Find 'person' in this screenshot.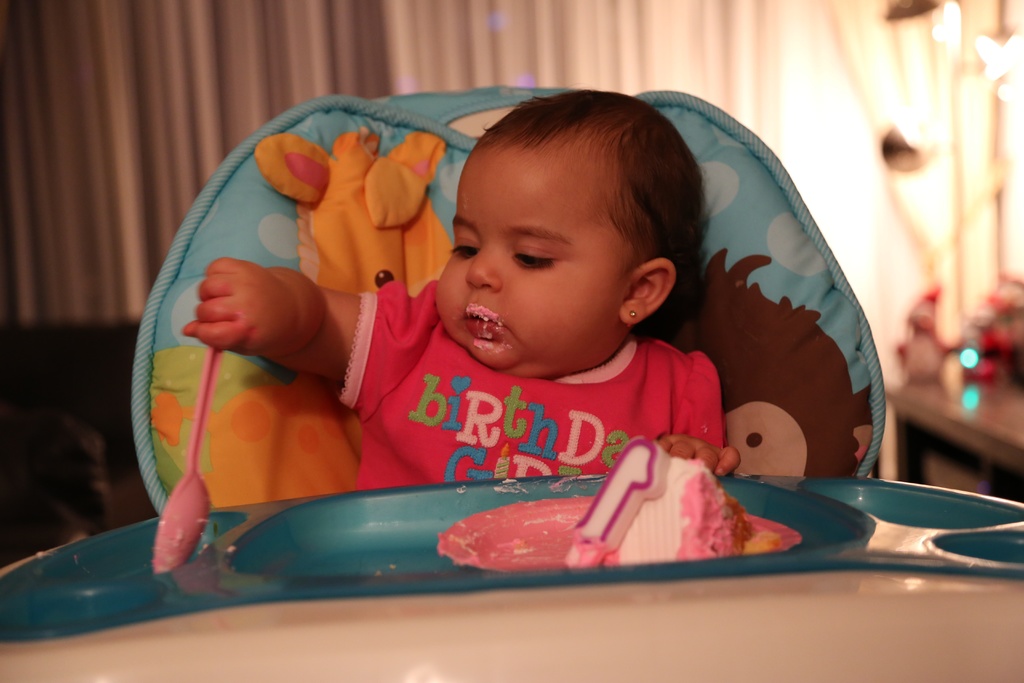
The bounding box for 'person' is l=245, t=65, r=818, b=567.
